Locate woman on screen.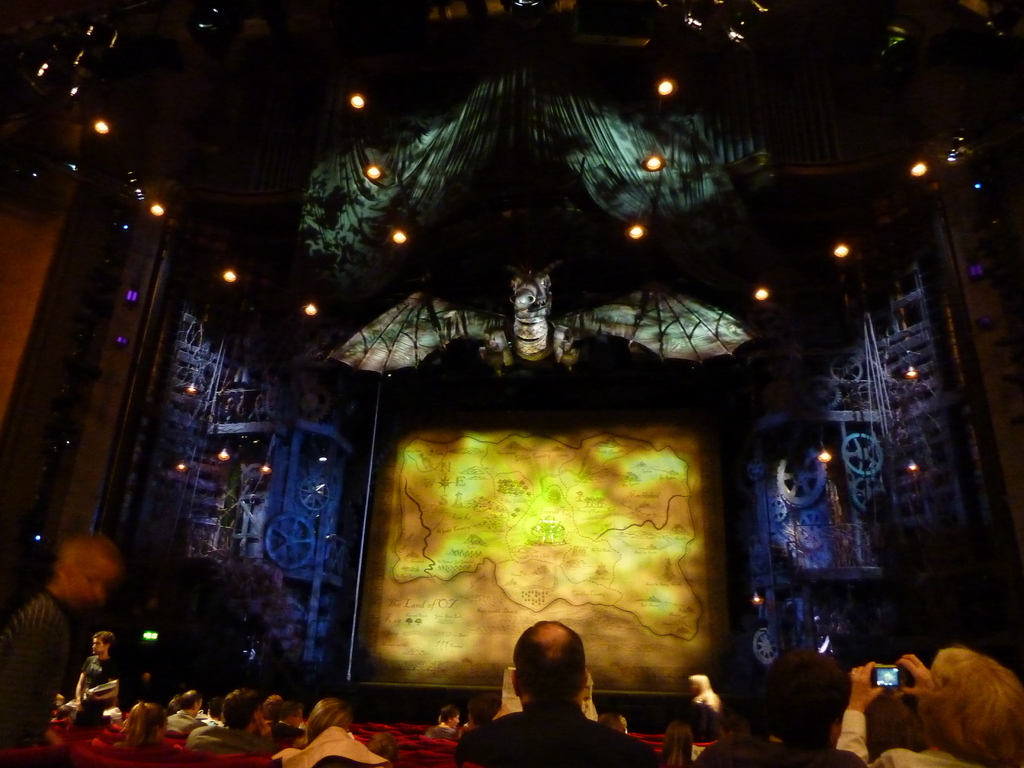
On screen at locate(837, 648, 1023, 767).
